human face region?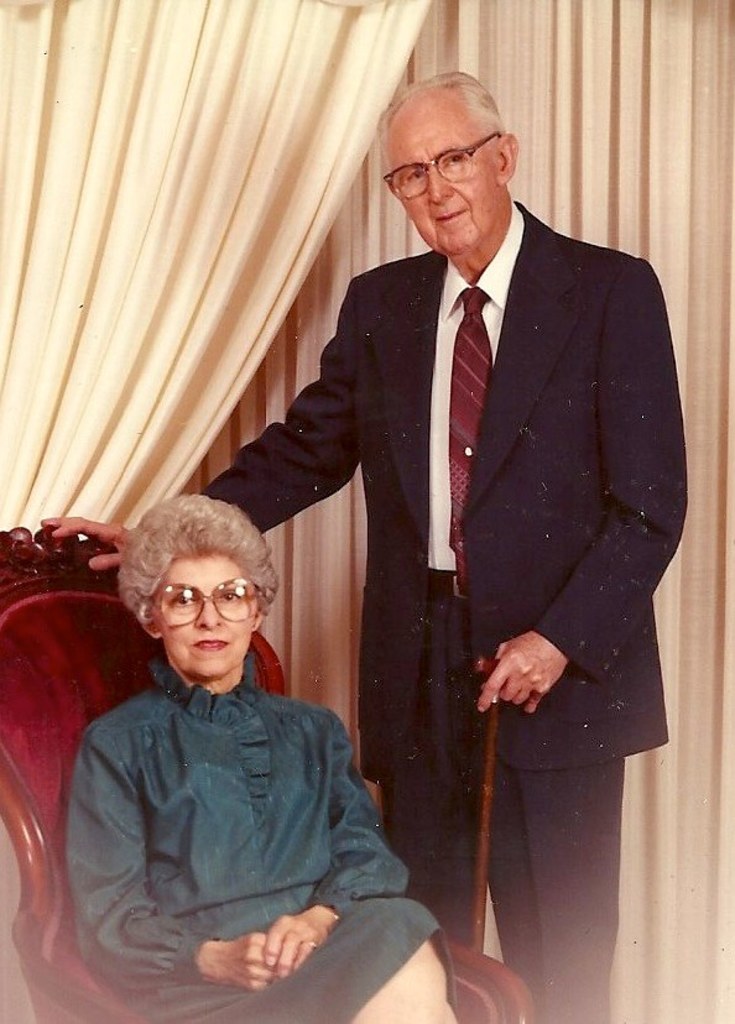
crop(396, 90, 494, 254)
